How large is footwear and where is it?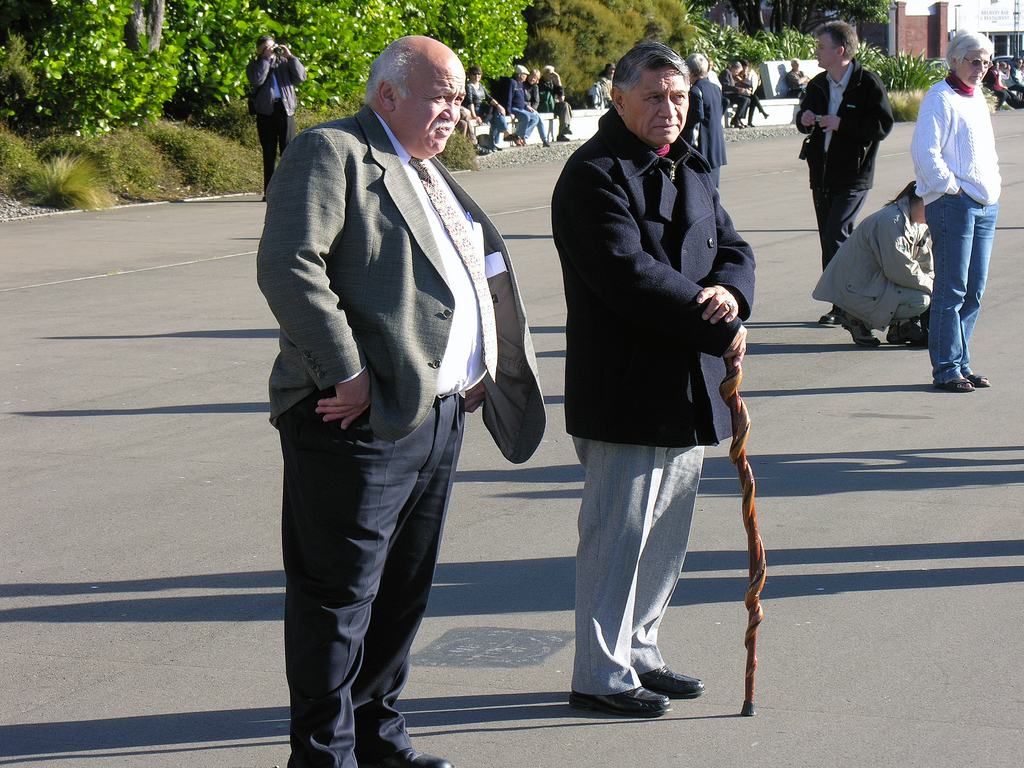
Bounding box: [387,747,452,767].
